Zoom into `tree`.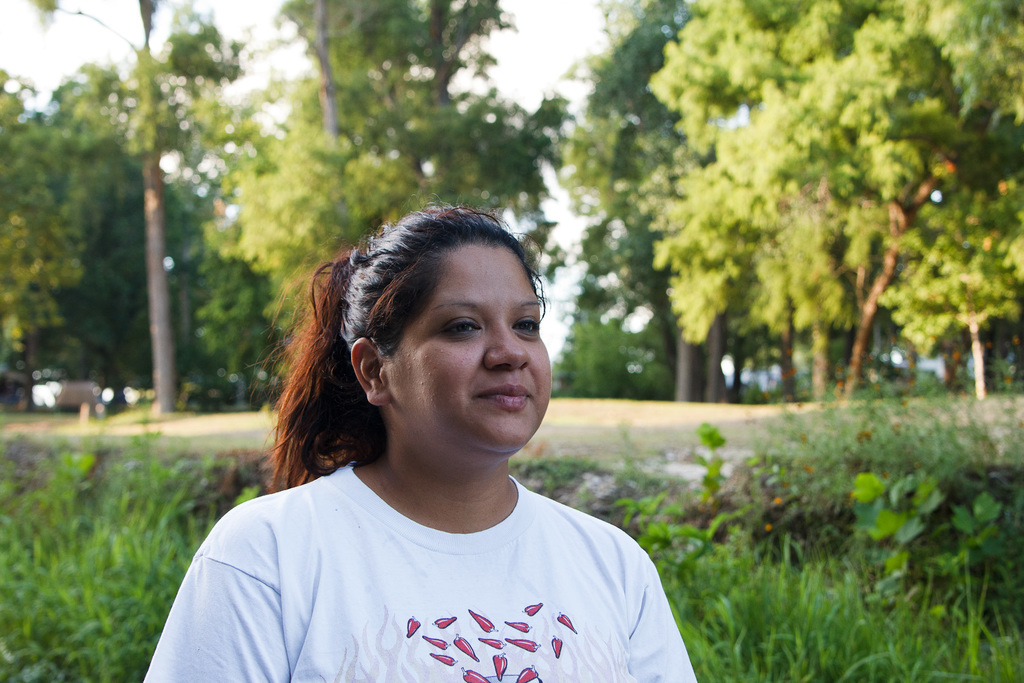
Zoom target: bbox=(84, 0, 250, 388).
